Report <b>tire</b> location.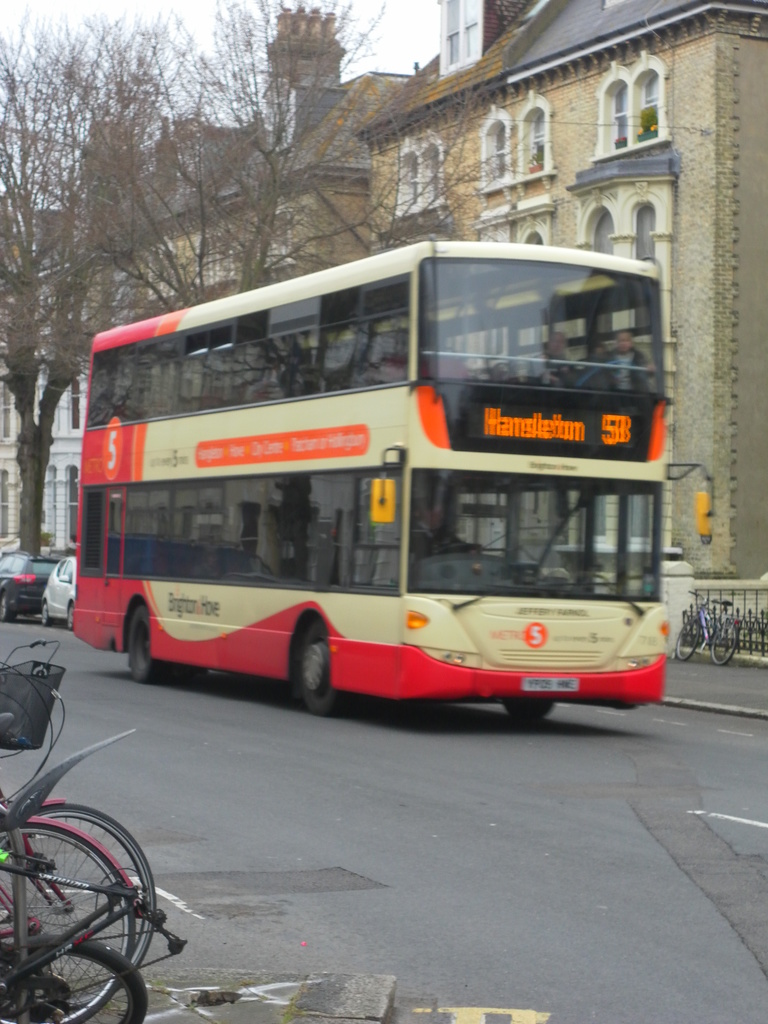
Report: 15 803 157 1023.
